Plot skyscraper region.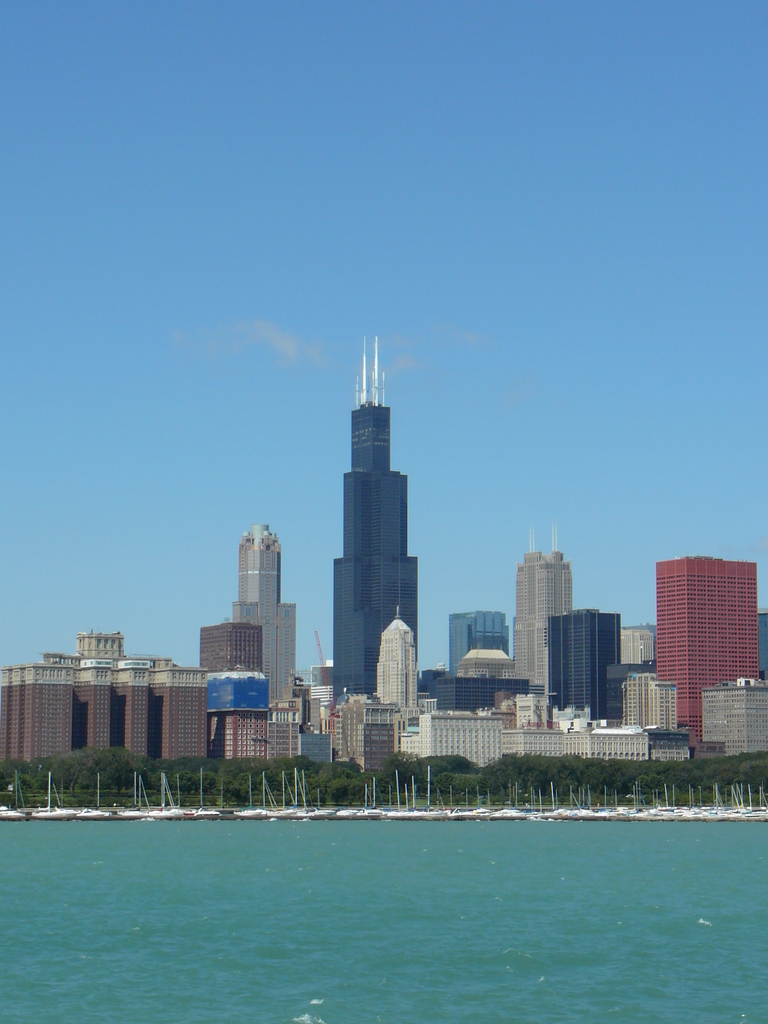
Plotted at {"left": 509, "top": 515, "right": 577, "bottom": 680}.
